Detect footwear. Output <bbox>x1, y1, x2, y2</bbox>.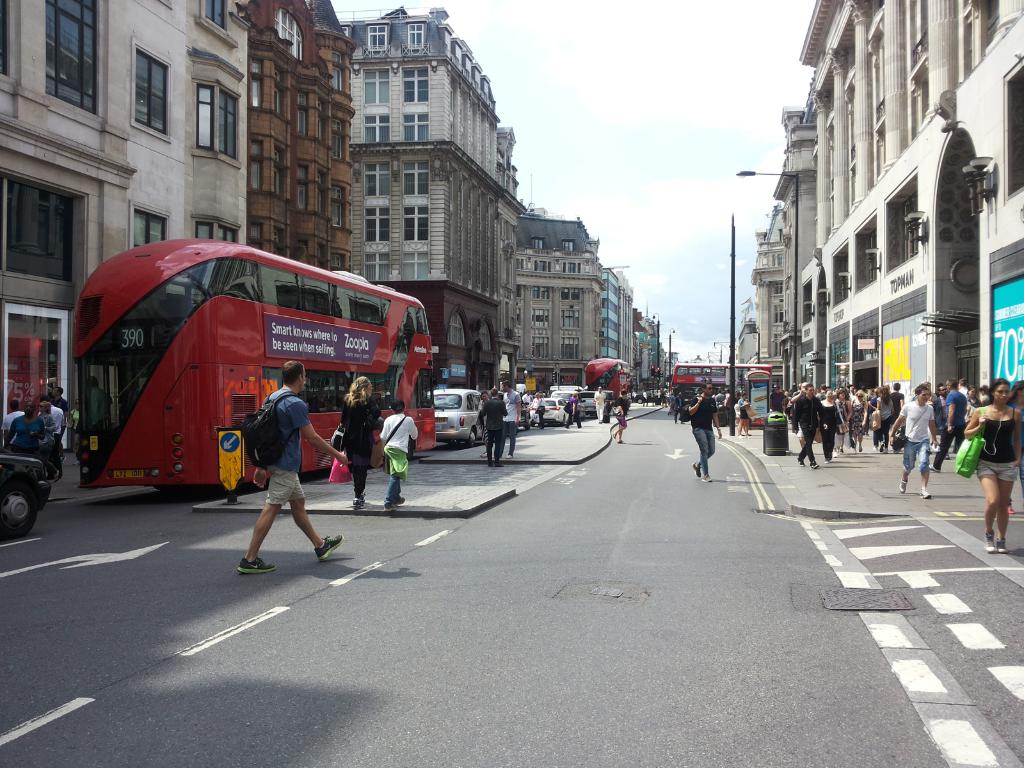
<bbox>996, 540, 1007, 553</bbox>.
